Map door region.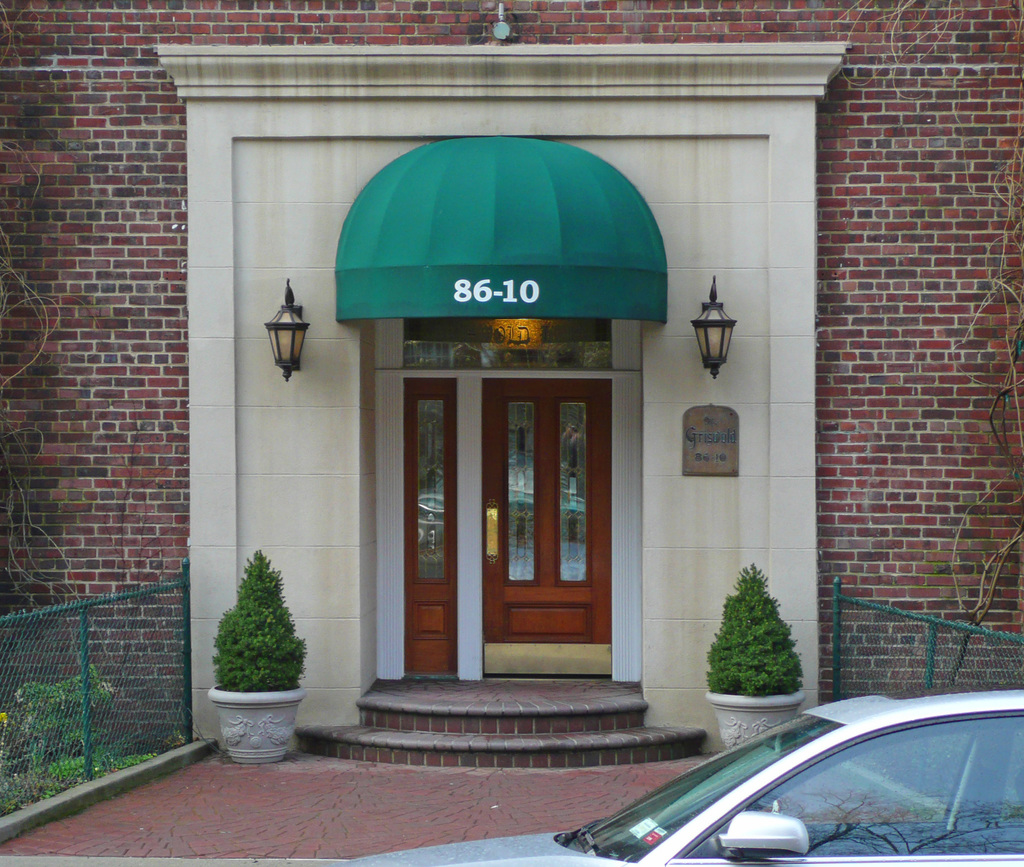
Mapped to (428,347,615,706).
